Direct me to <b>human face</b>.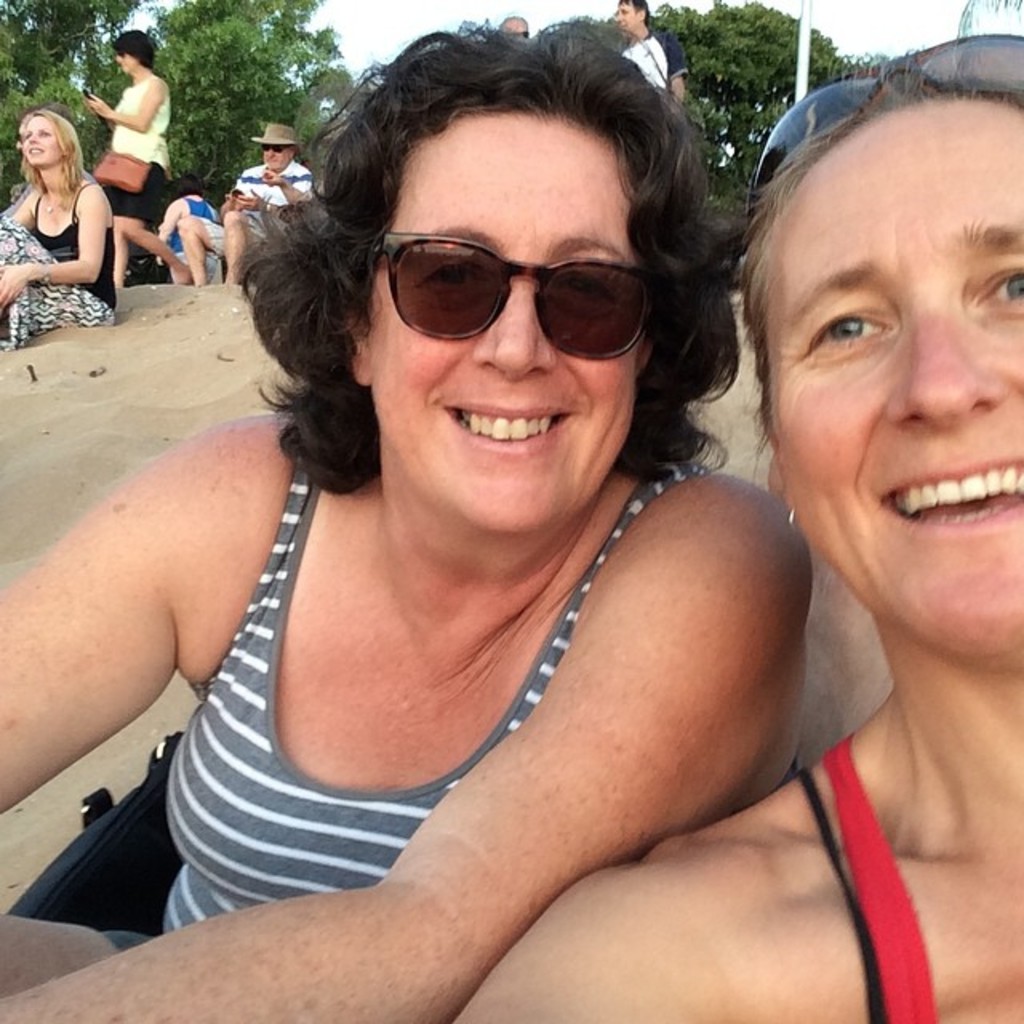
Direction: [left=763, top=96, right=1022, bottom=667].
